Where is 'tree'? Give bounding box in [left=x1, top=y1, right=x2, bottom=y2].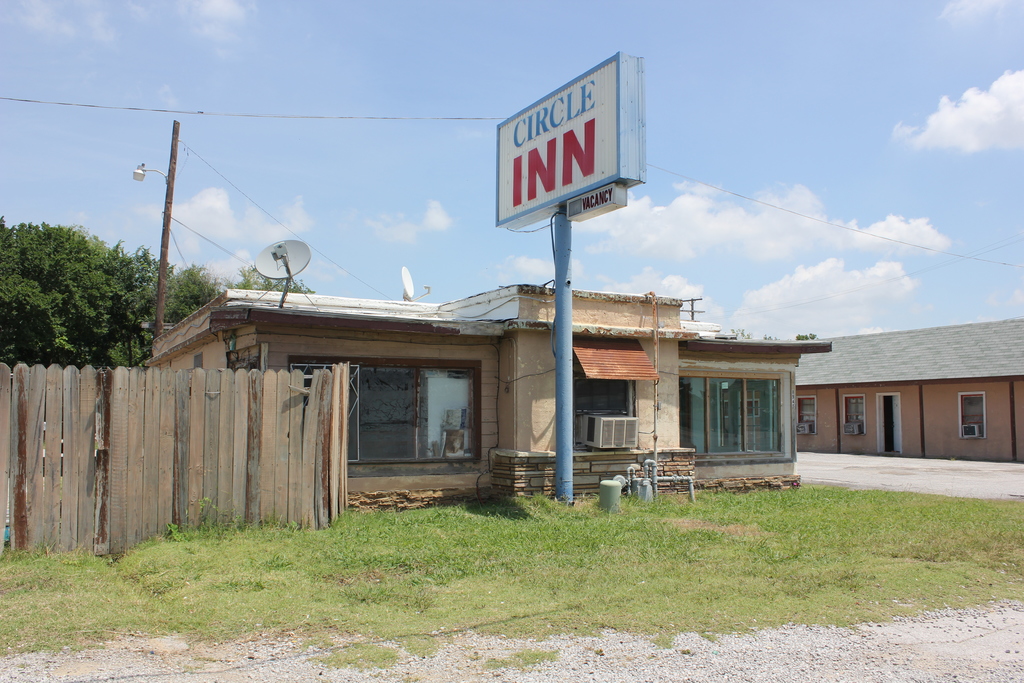
[left=158, top=263, right=231, bottom=331].
